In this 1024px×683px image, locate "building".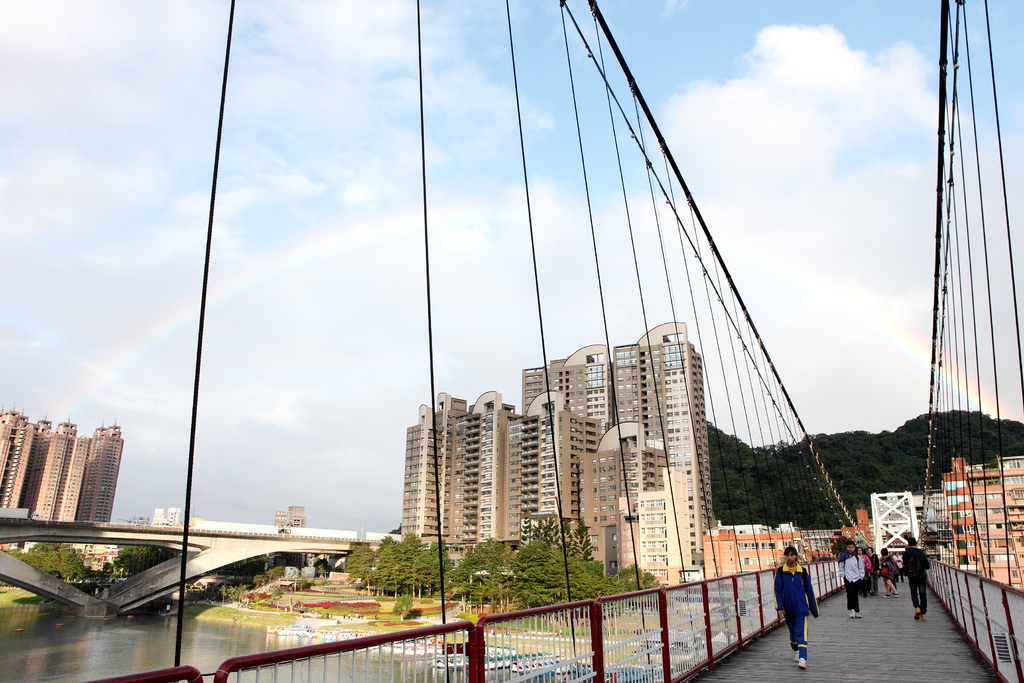
Bounding box: [941,452,985,577].
